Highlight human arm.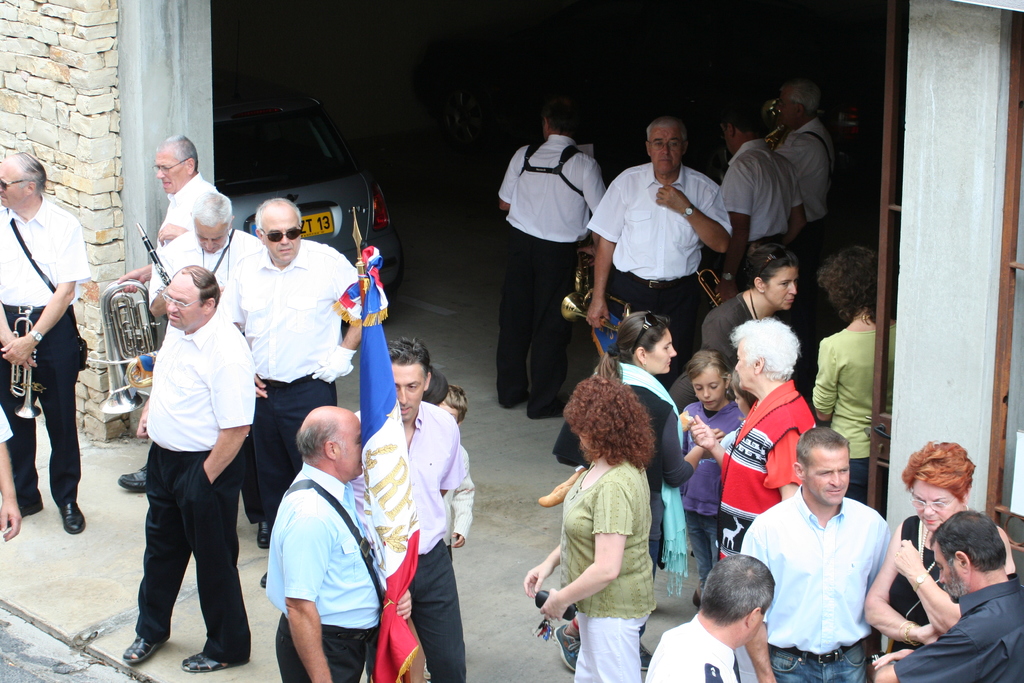
Highlighted region: {"x1": 701, "y1": 308, "x2": 728, "y2": 374}.
